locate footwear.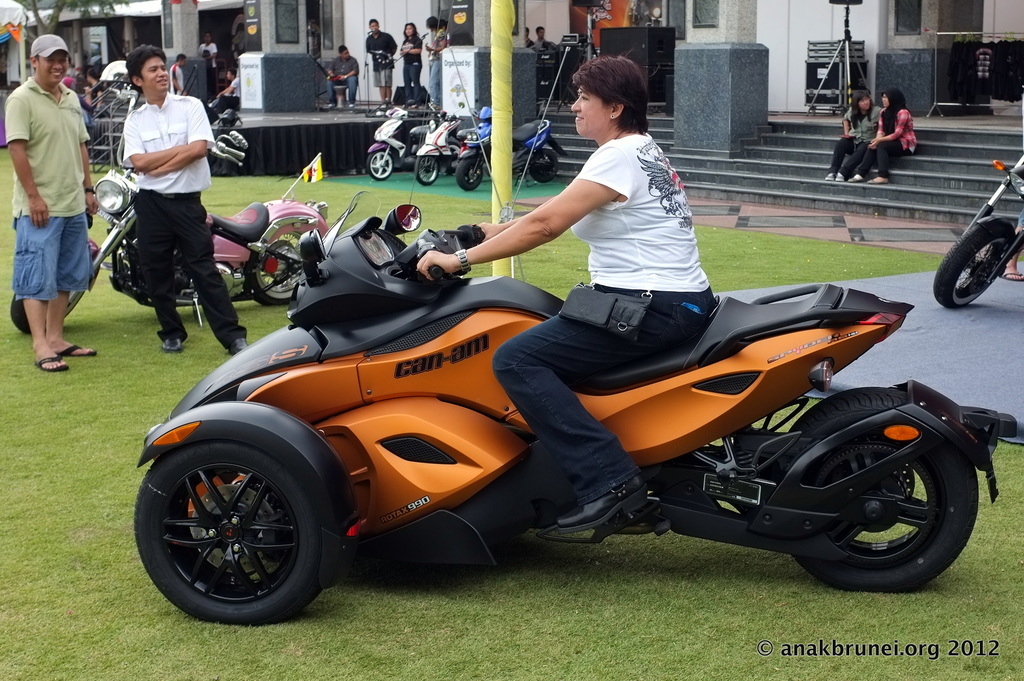
Bounding box: [847, 168, 868, 184].
